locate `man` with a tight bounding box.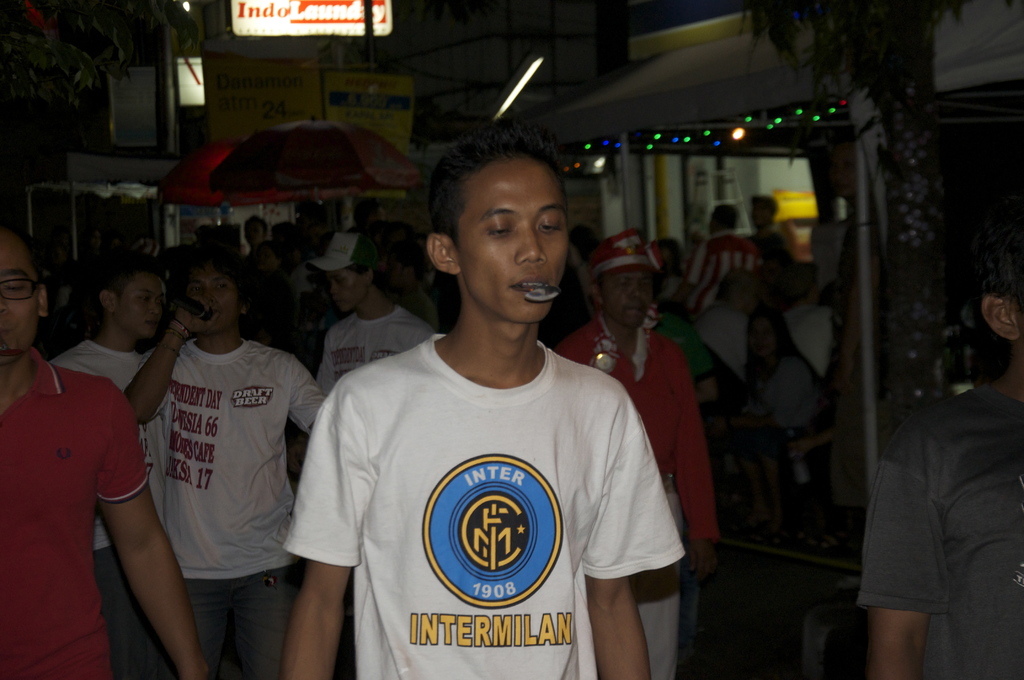
bbox=(390, 236, 438, 332).
